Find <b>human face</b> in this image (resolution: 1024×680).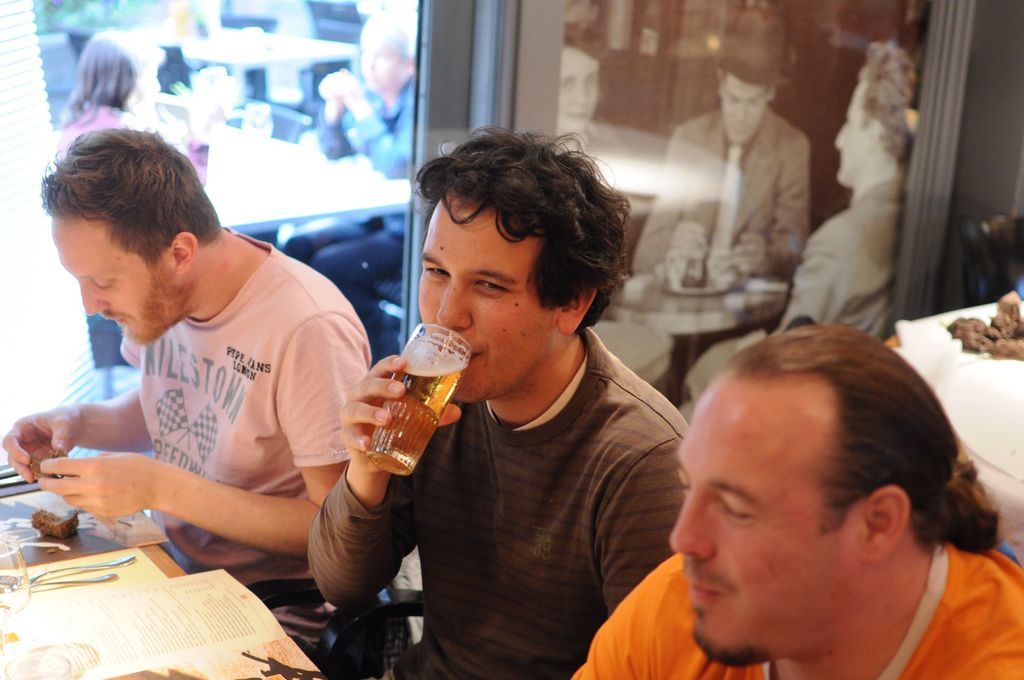
detection(52, 219, 177, 344).
